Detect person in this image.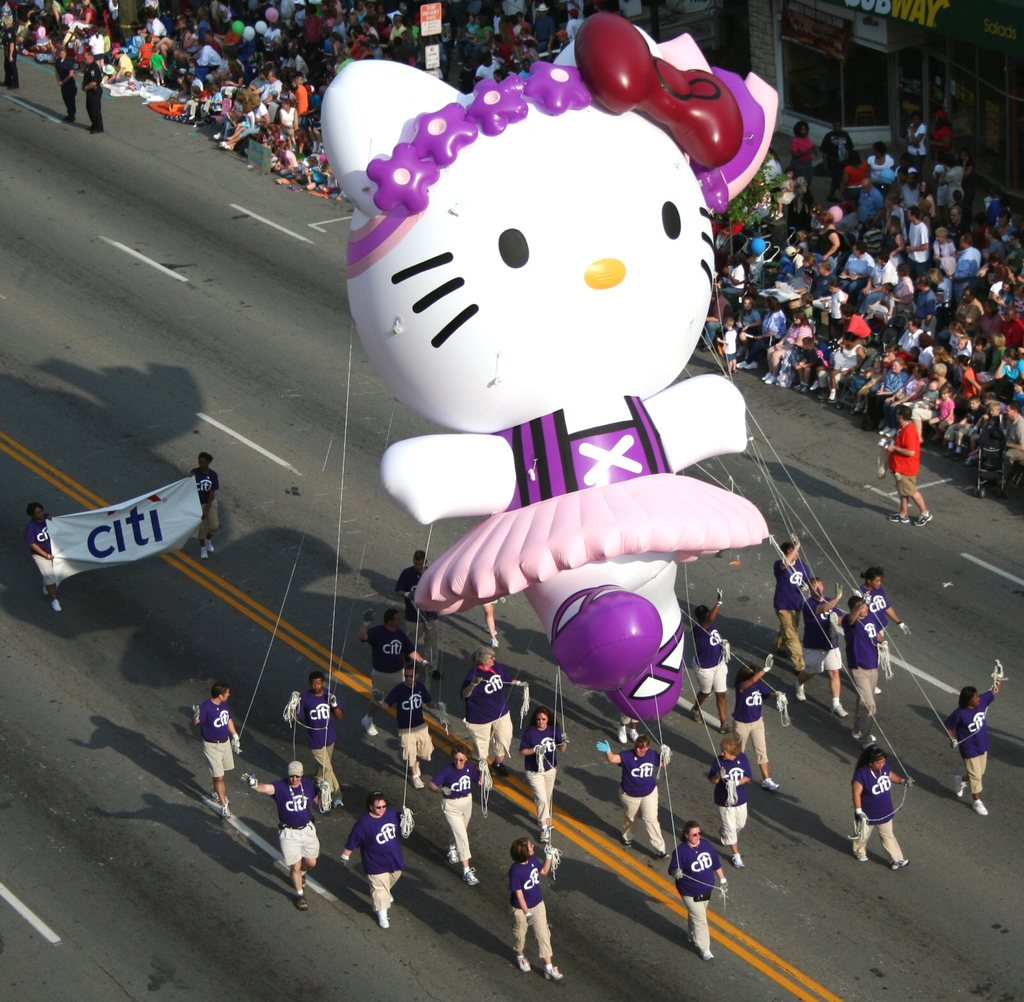
Detection: bbox=[669, 820, 724, 951].
